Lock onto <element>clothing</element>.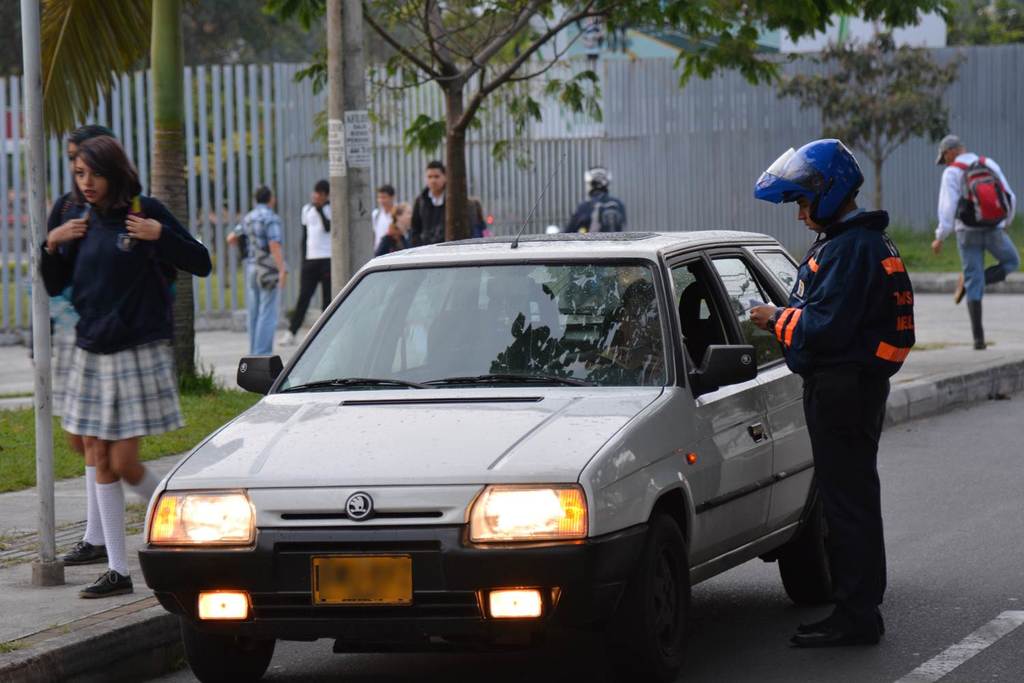
Locked: (240,201,289,362).
